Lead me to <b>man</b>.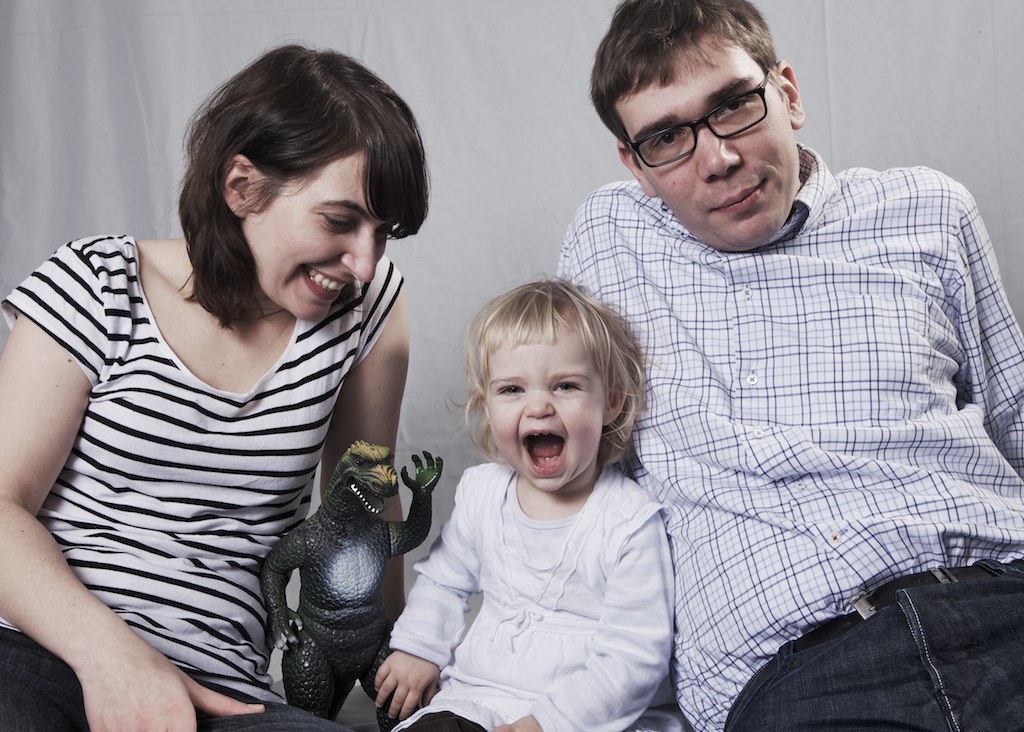
Lead to region(471, 18, 946, 716).
